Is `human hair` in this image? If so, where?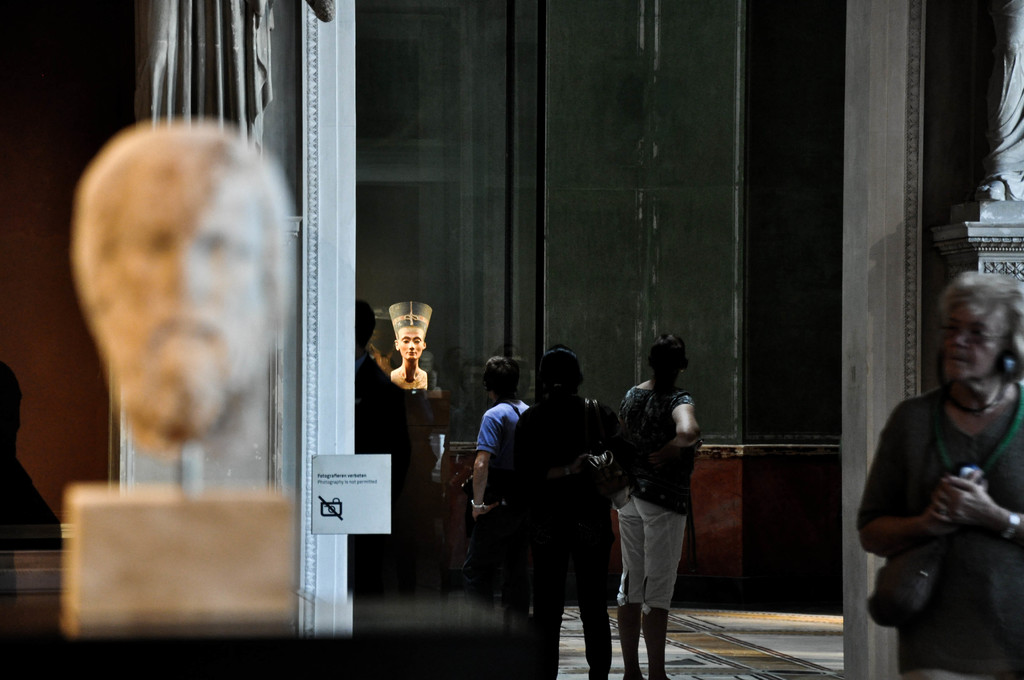
Yes, at select_region(640, 333, 689, 442).
